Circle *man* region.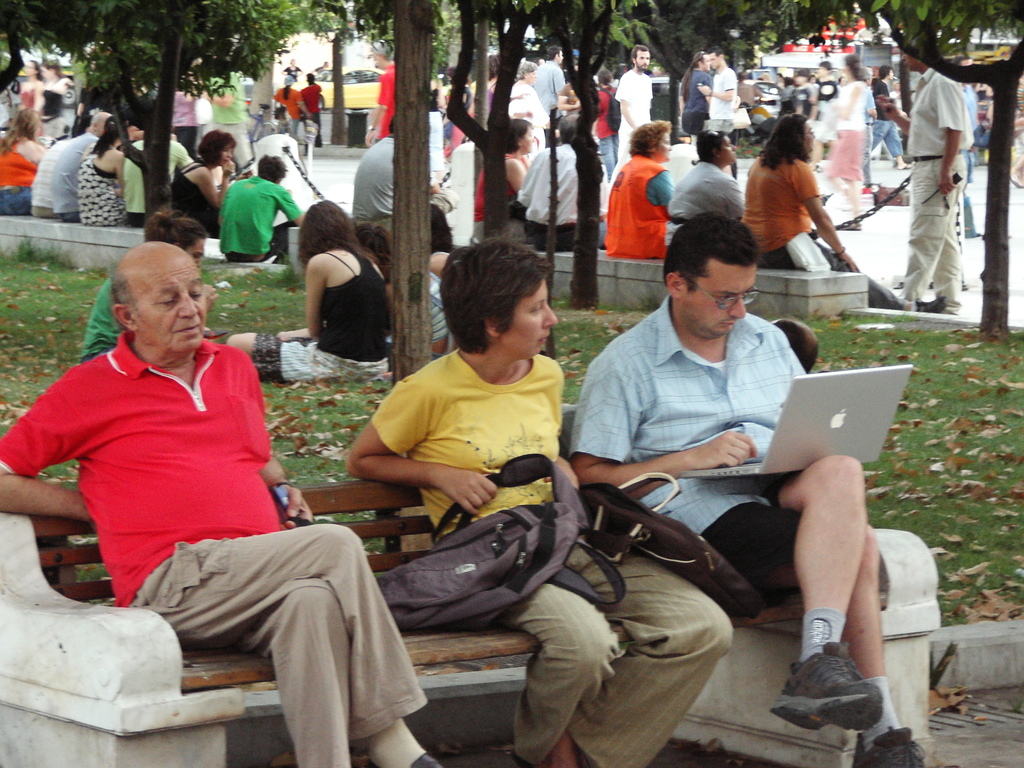
Region: 22:241:388:742.
